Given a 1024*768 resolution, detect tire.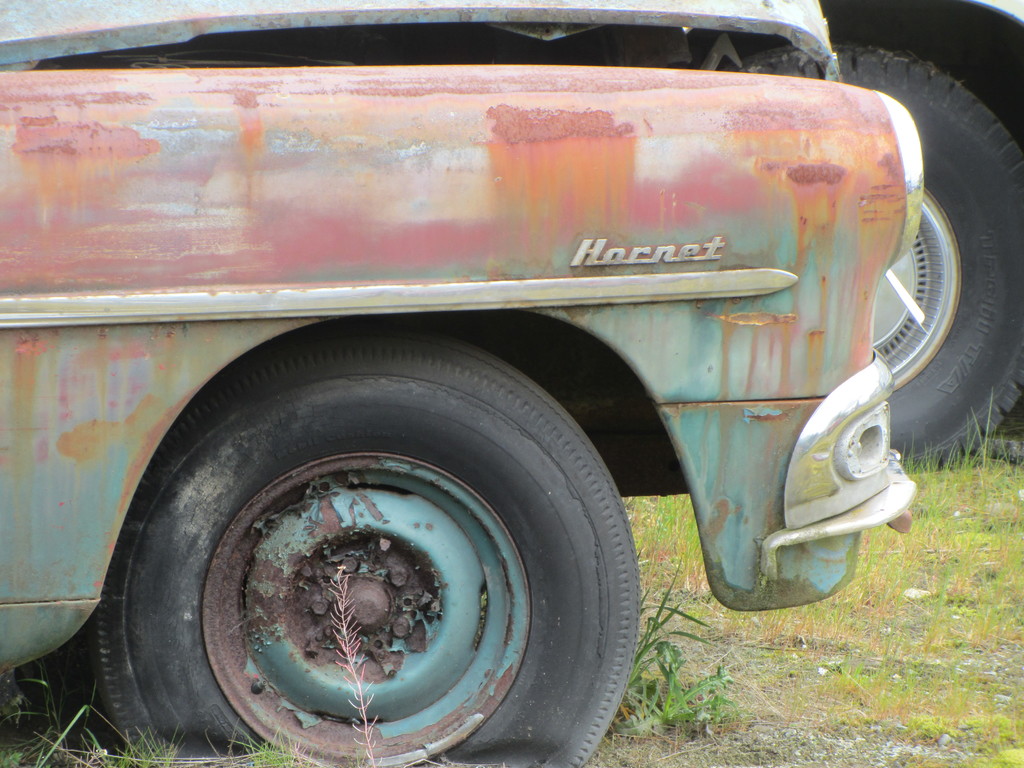
[left=709, top=43, right=1023, bottom=465].
